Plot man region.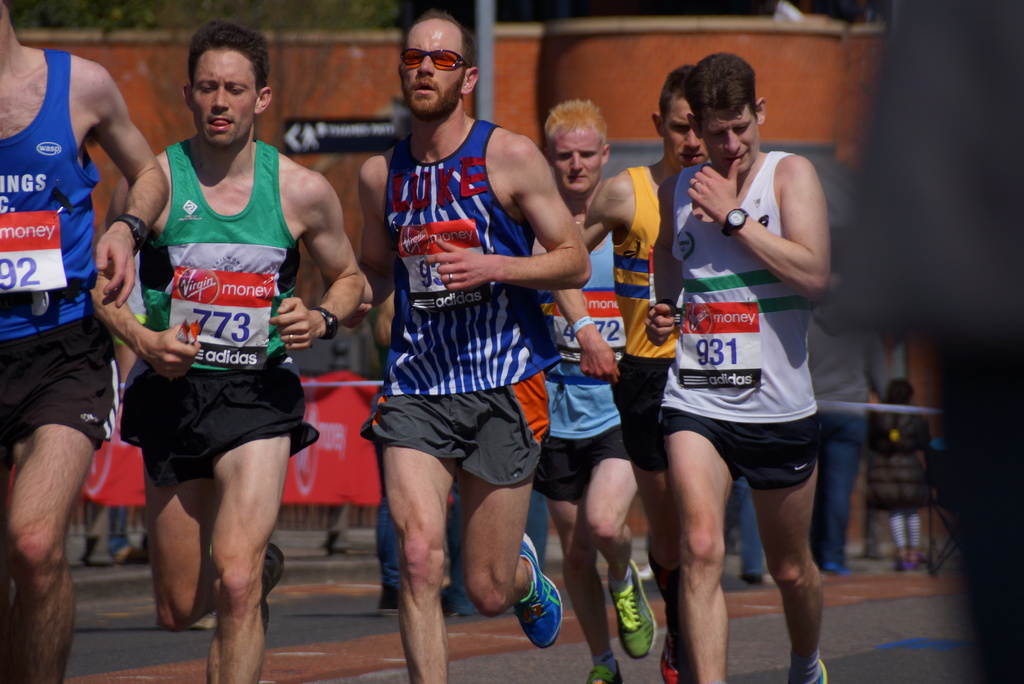
Plotted at [808, 270, 891, 574].
